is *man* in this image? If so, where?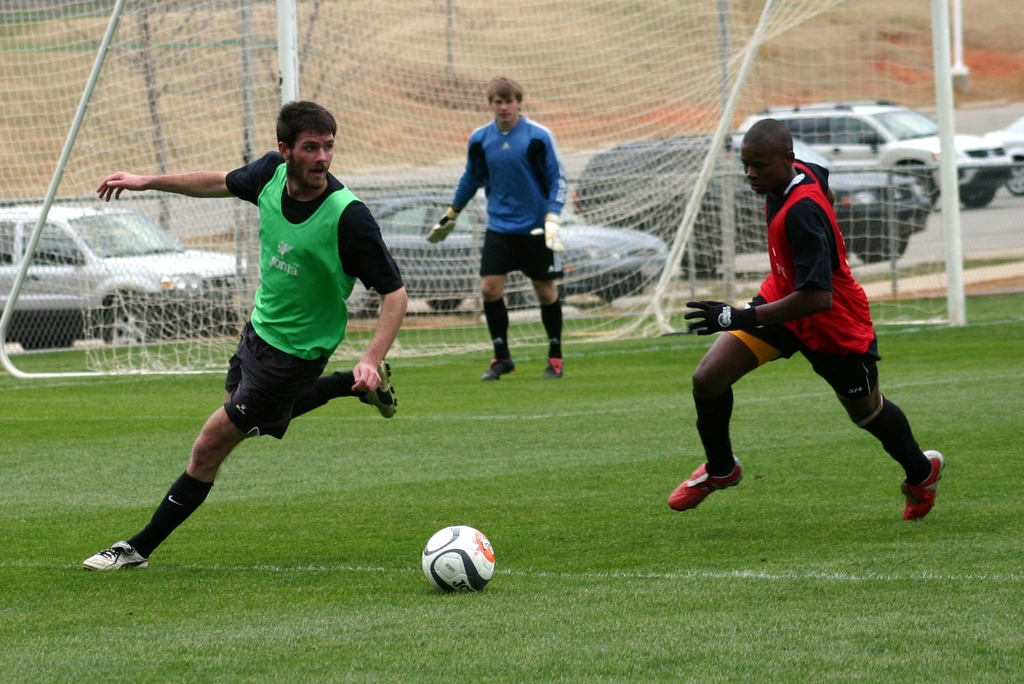
Yes, at l=81, t=98, r=410, b=573.
